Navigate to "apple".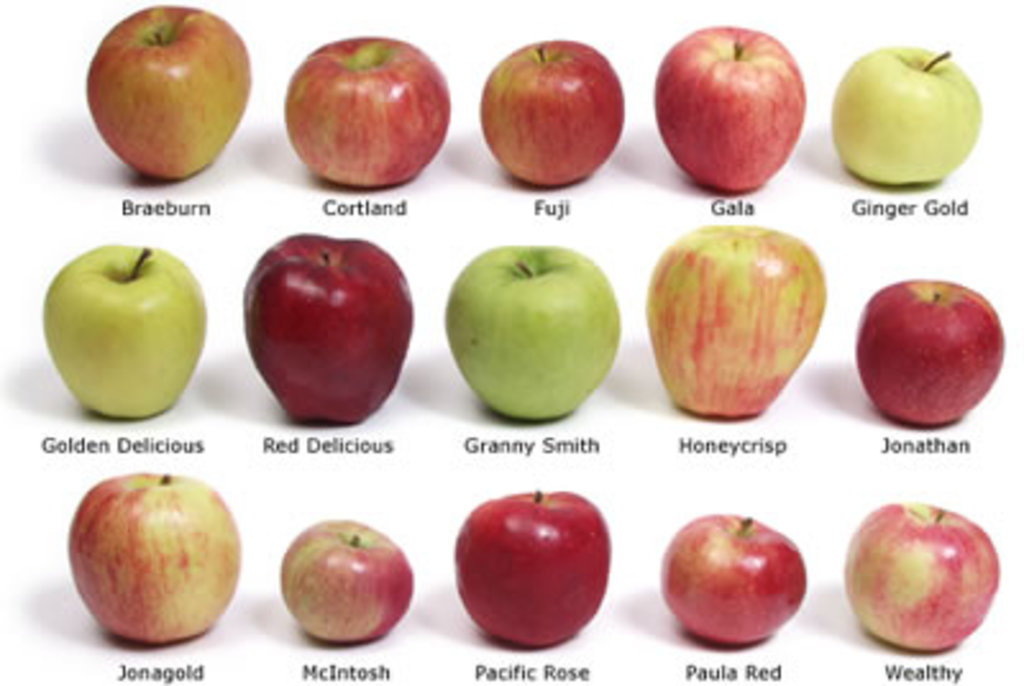
Navigation target: bbox=(451, 484, 612, 650).
